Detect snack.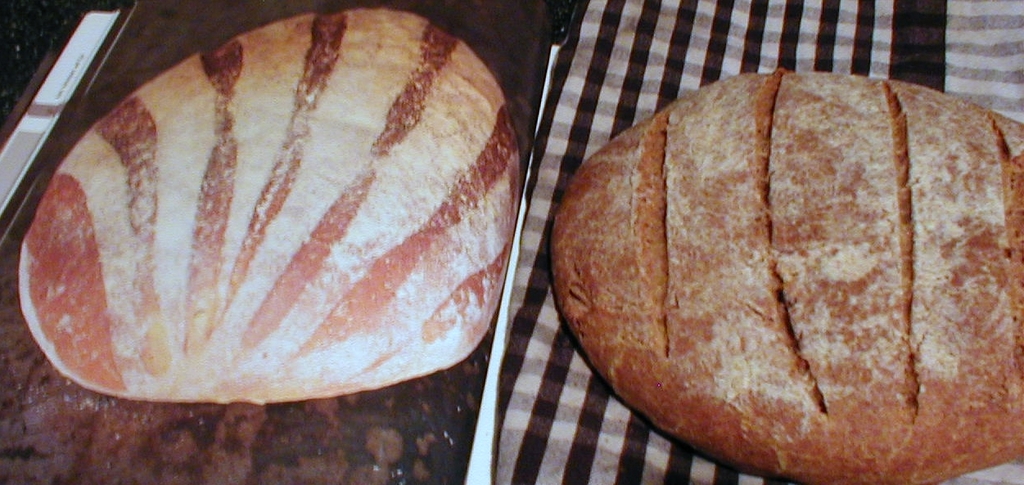
Detected at x1=548 y1=69 x2=1023 y2=484.
